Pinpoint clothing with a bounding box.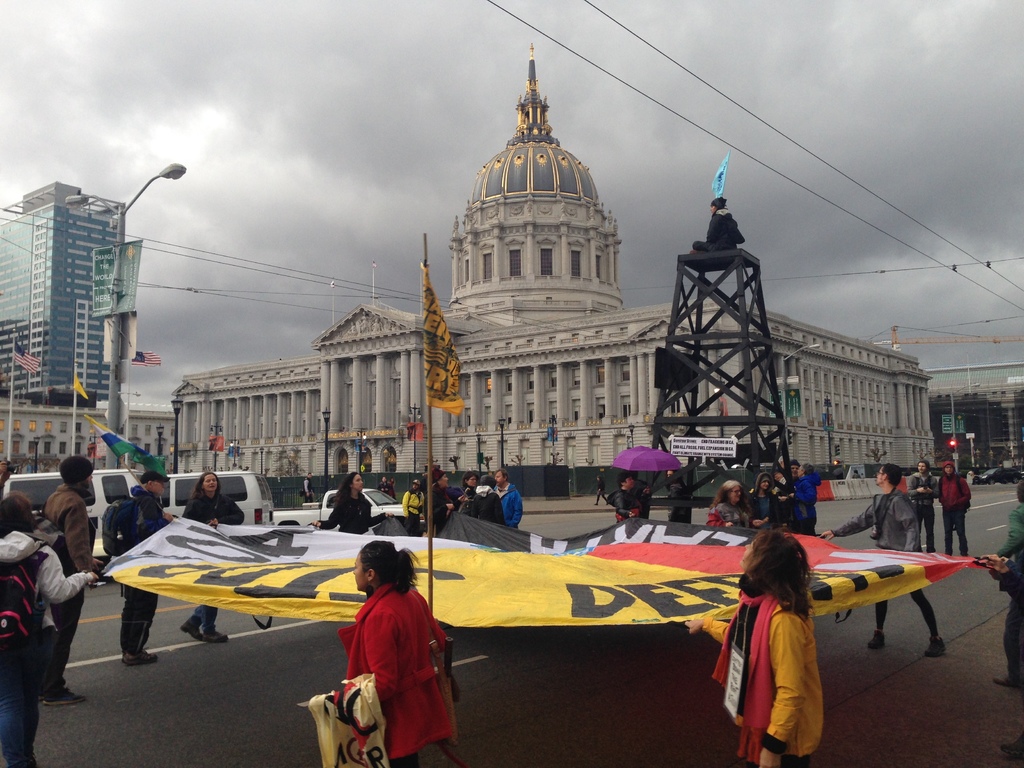
l=612, t=485, r=655, b=524.
